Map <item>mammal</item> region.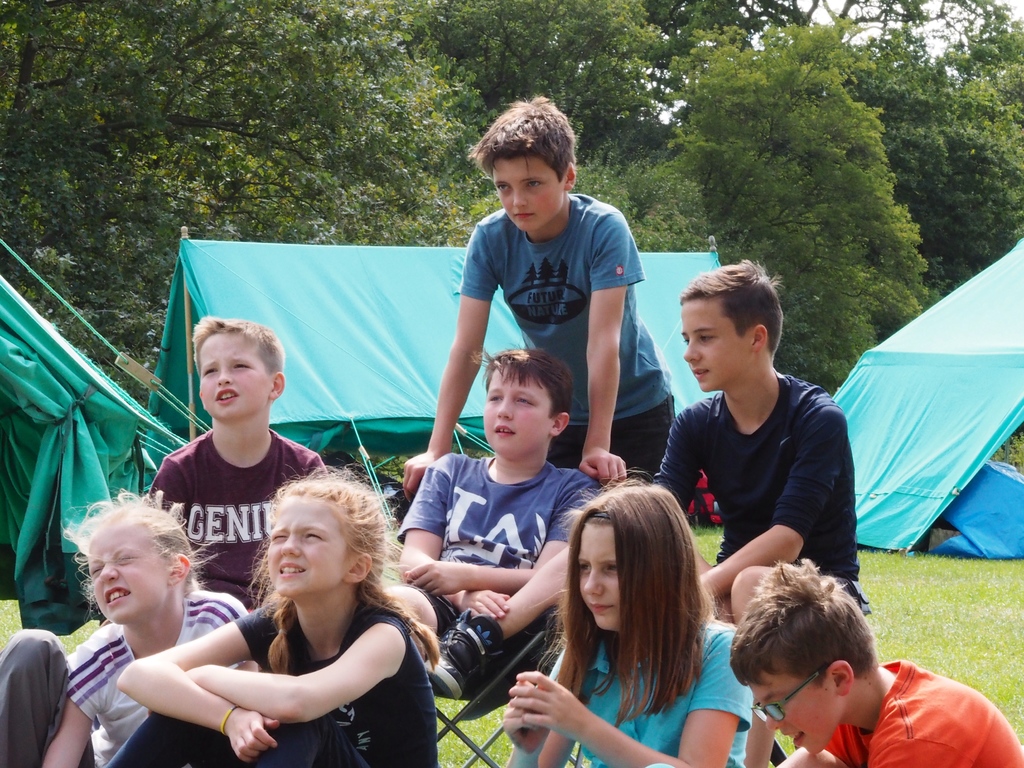
Mapped to x1=0 y1=490 x2=245 y2=767.
